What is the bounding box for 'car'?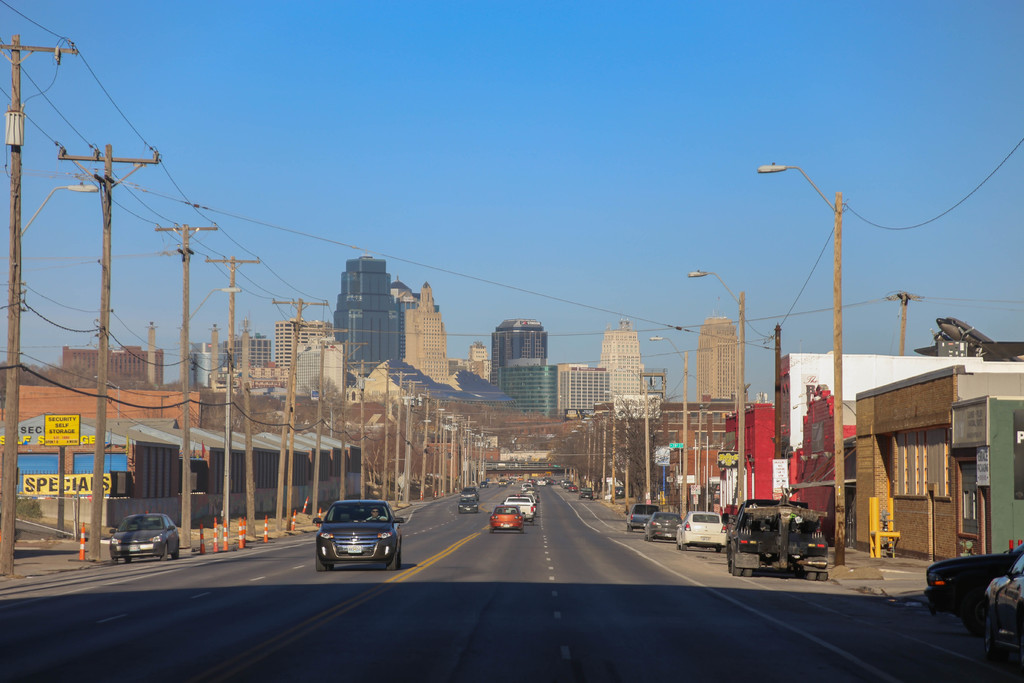
locate(644, 511, 685, 543).
